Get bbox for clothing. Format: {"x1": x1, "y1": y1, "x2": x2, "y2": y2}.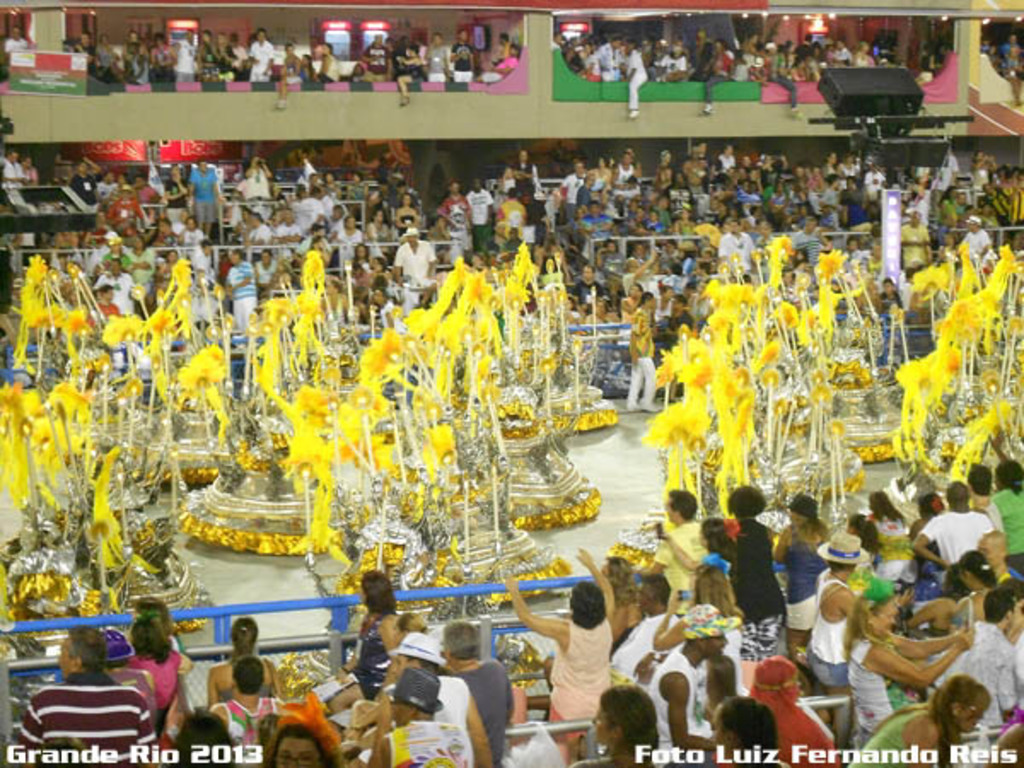
{"x1": 782, "y1": 521, "x2": 816, "y2": 635}.
